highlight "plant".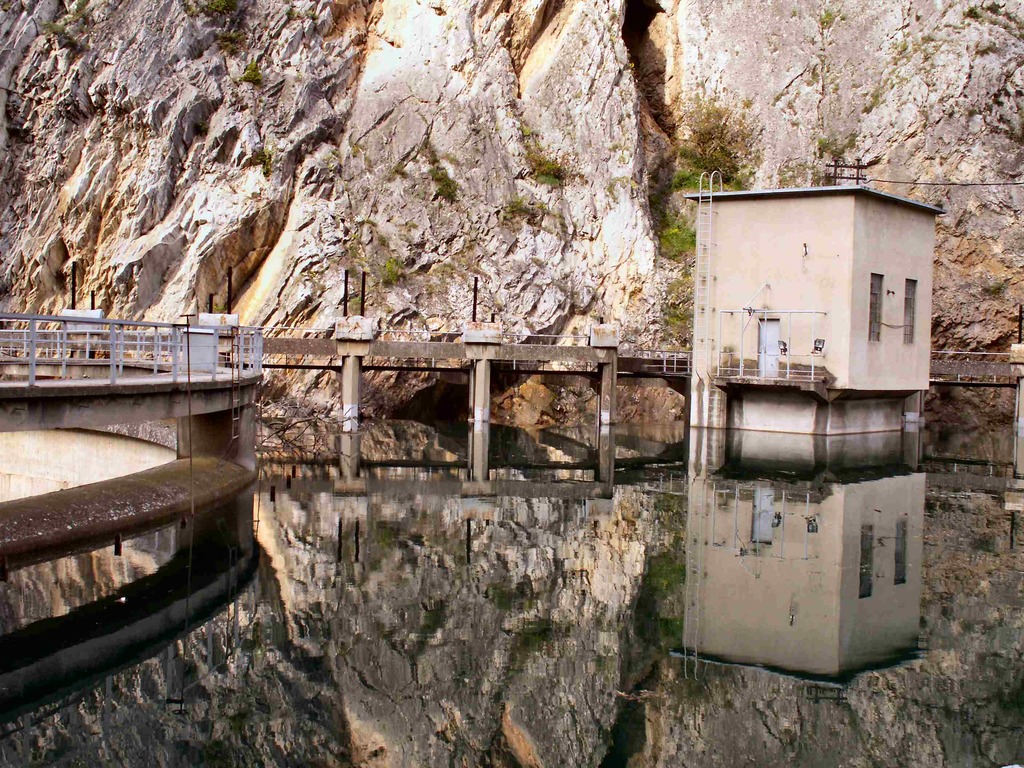
Highlighted region: select_region(243, 57, 260, 82).
